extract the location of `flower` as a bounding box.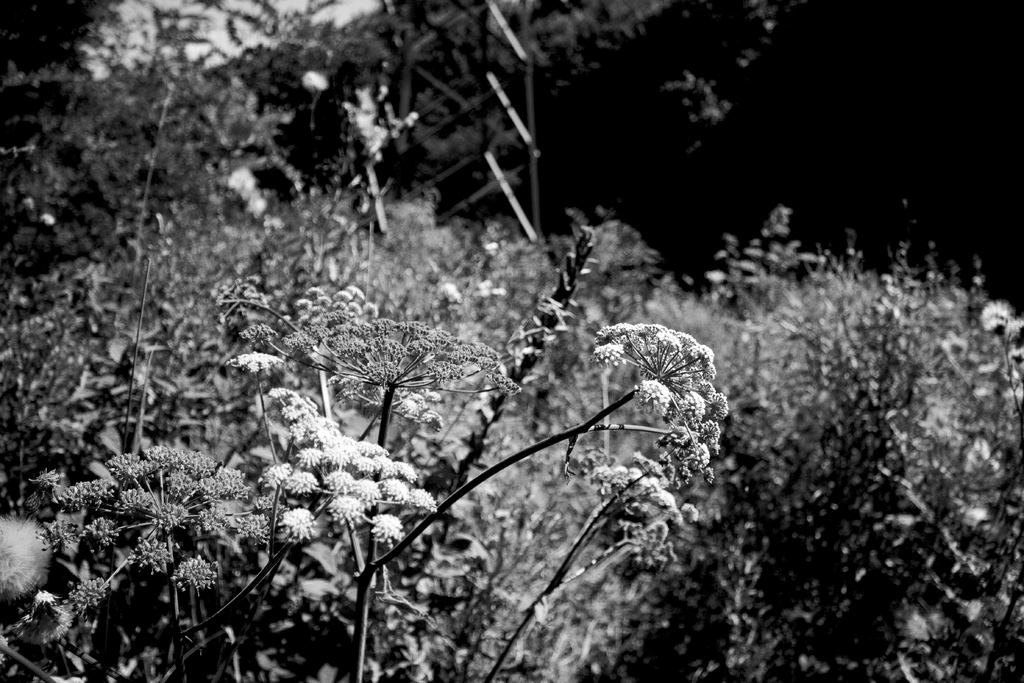
(228,169,261,199).
